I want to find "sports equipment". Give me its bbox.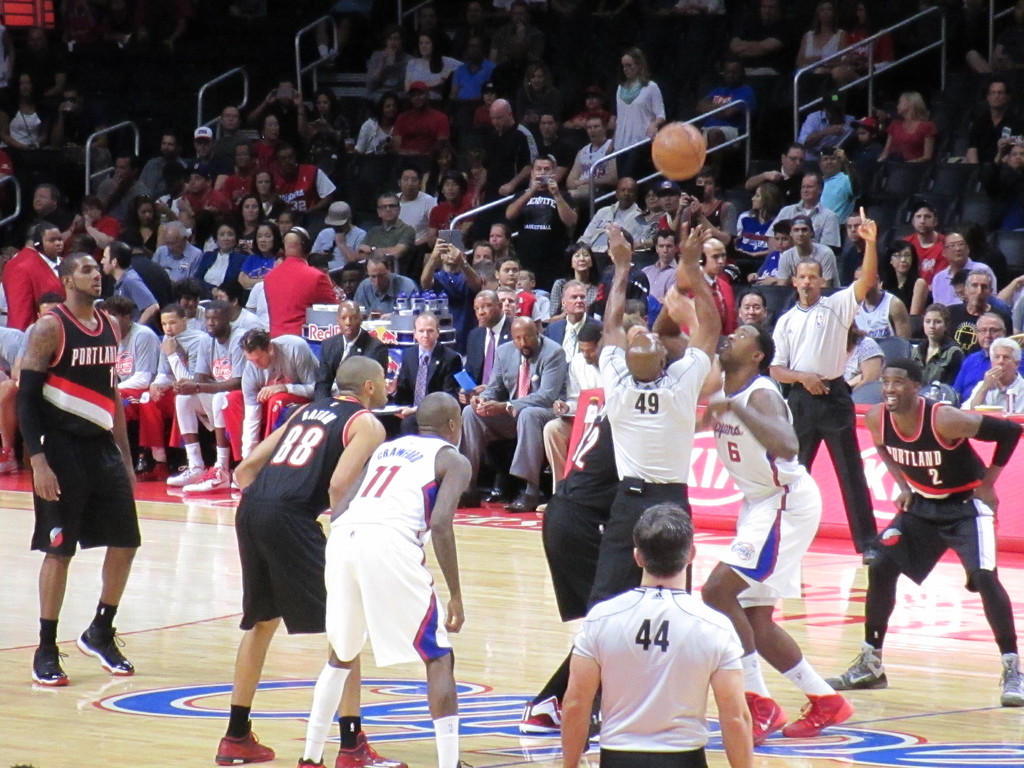
(825,643,890,688).
